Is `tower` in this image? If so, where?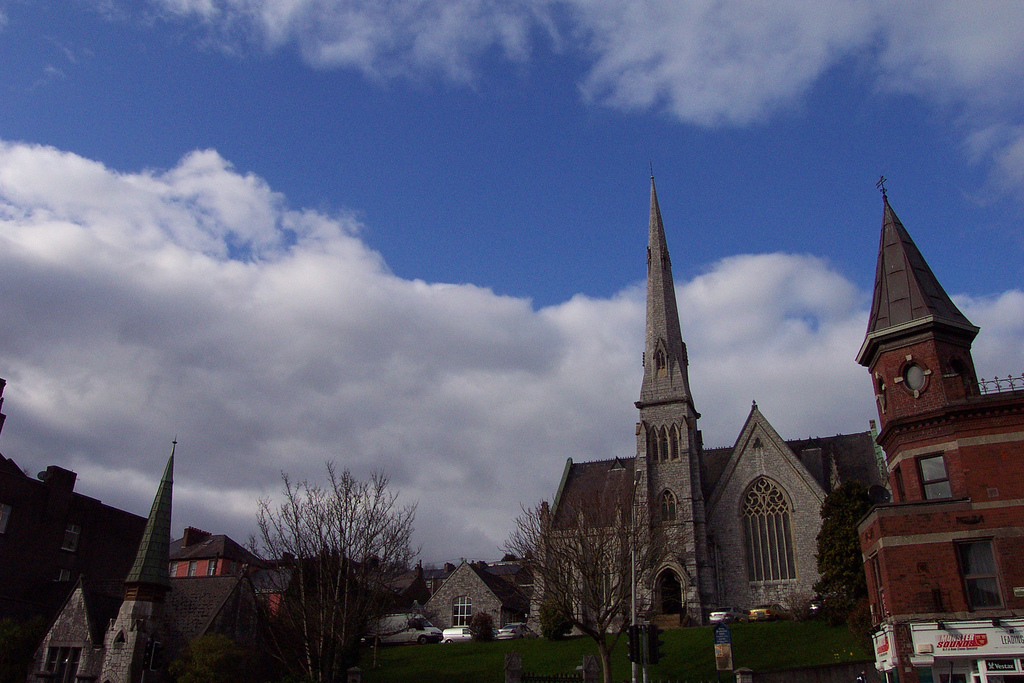
Yes, at 114, 446, 167, 682.
